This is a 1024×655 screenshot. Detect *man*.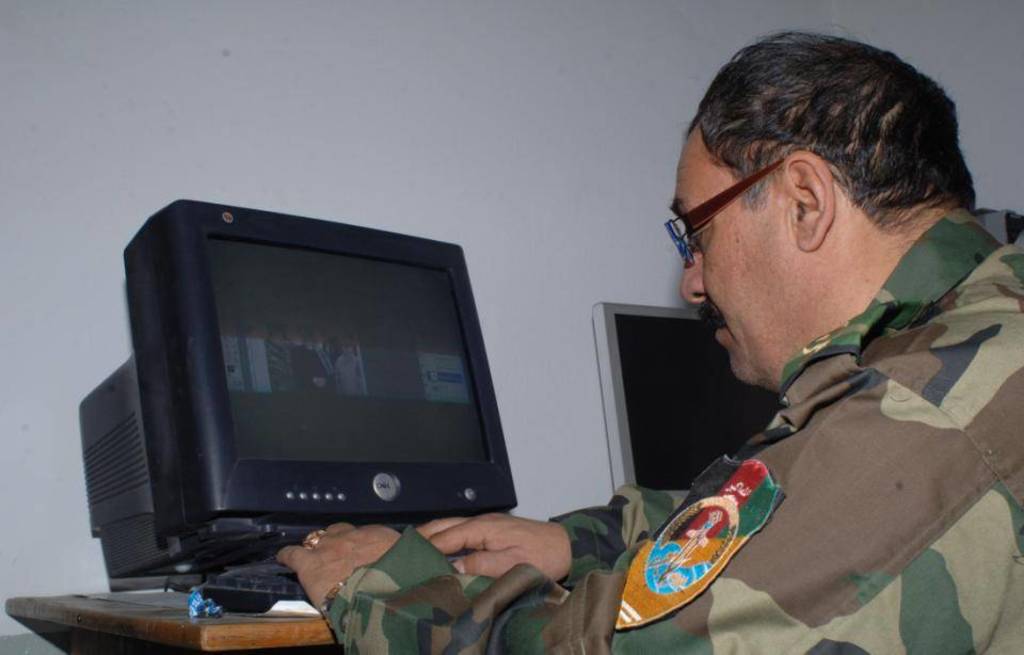
273,32,1023,654.
